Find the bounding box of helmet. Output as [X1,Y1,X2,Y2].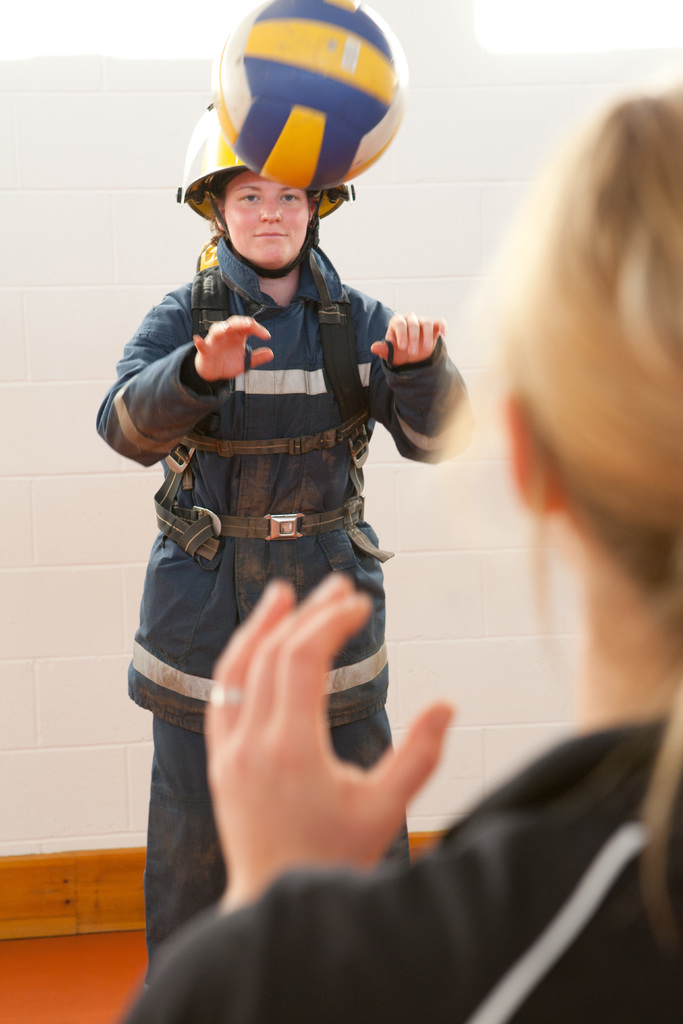
[171,92,362,276].
